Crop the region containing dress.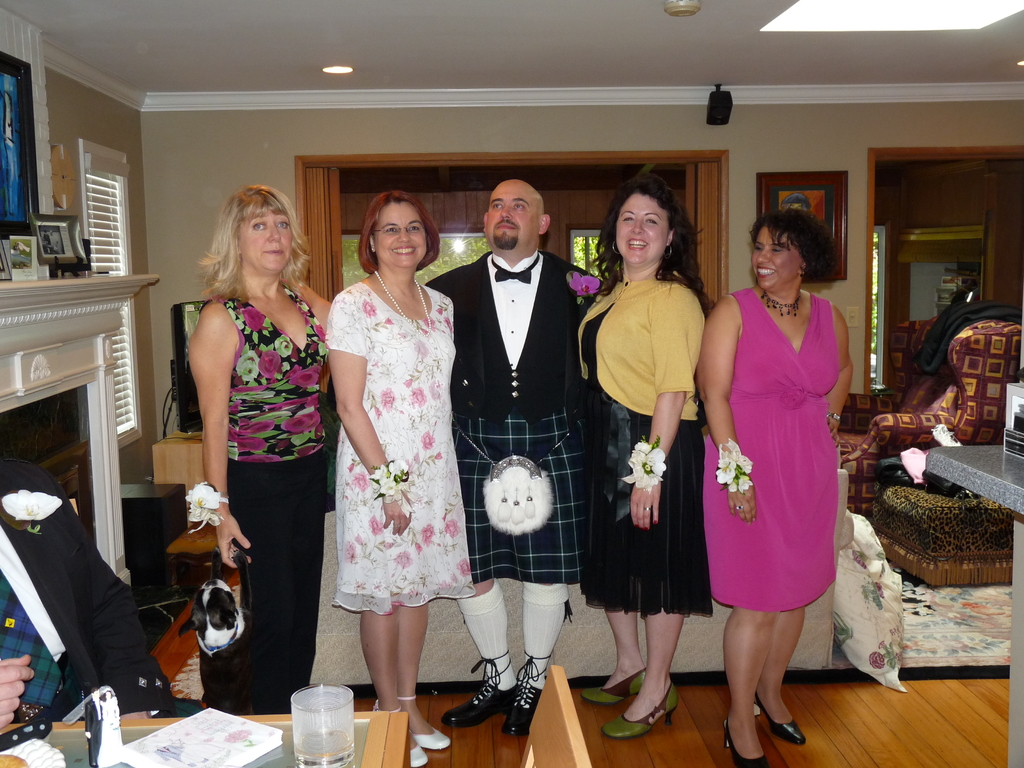
Crop region: crop(578, 305, 715, 618).
